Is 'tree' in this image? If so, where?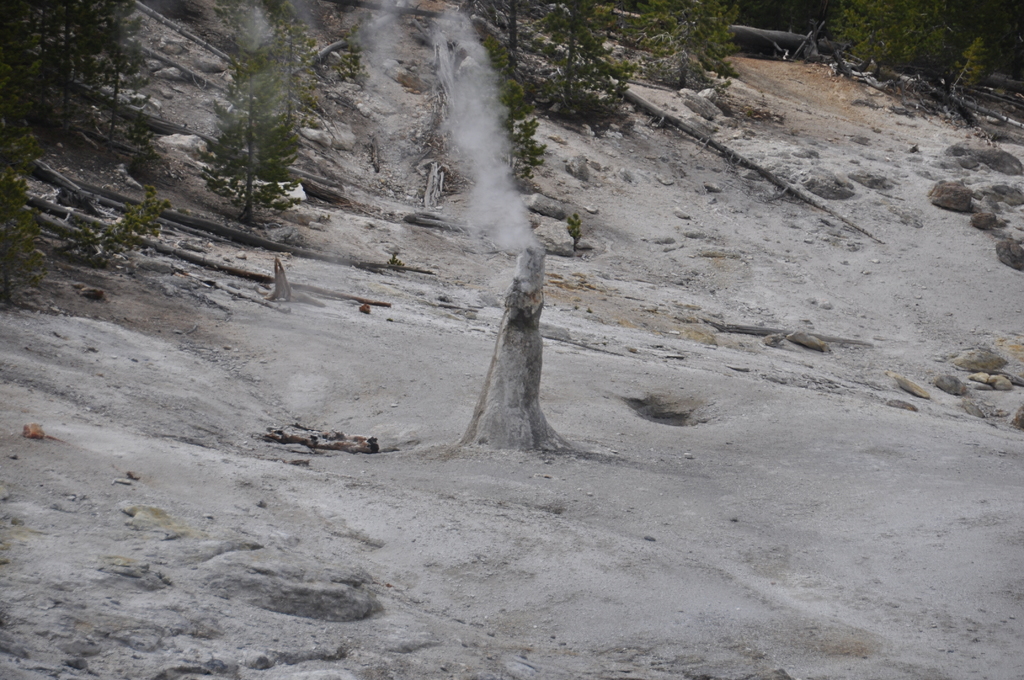
Yes, at <region>452, 32, 551, 182</region>.
